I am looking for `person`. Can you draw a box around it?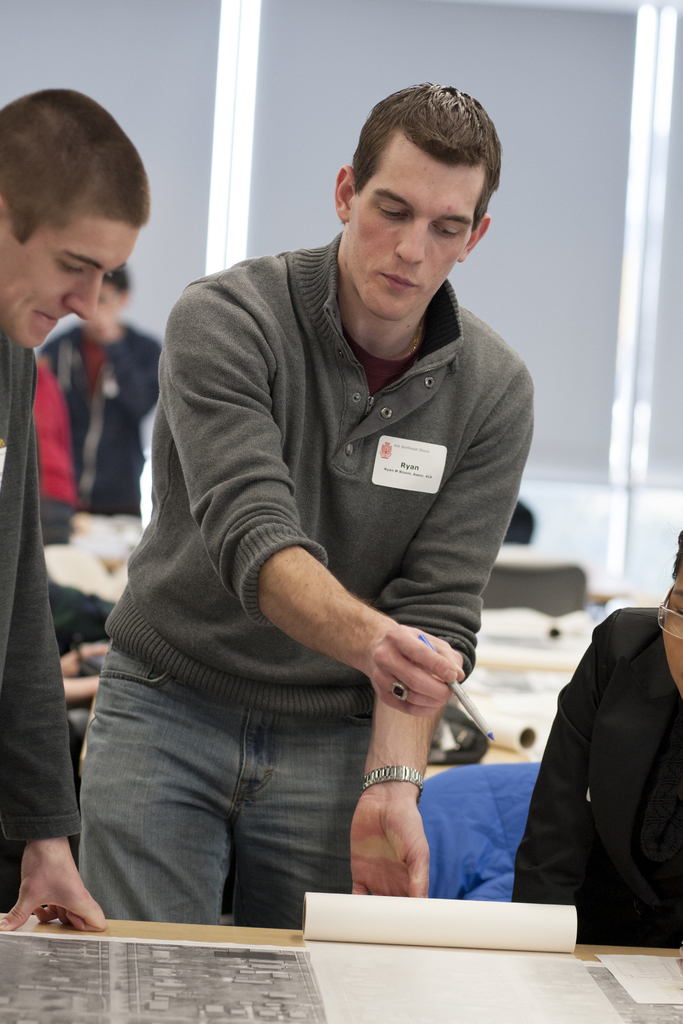
Sure, the bounding box is {"left": 42, "top": 265, "right": 157, "bottom": 520}.
